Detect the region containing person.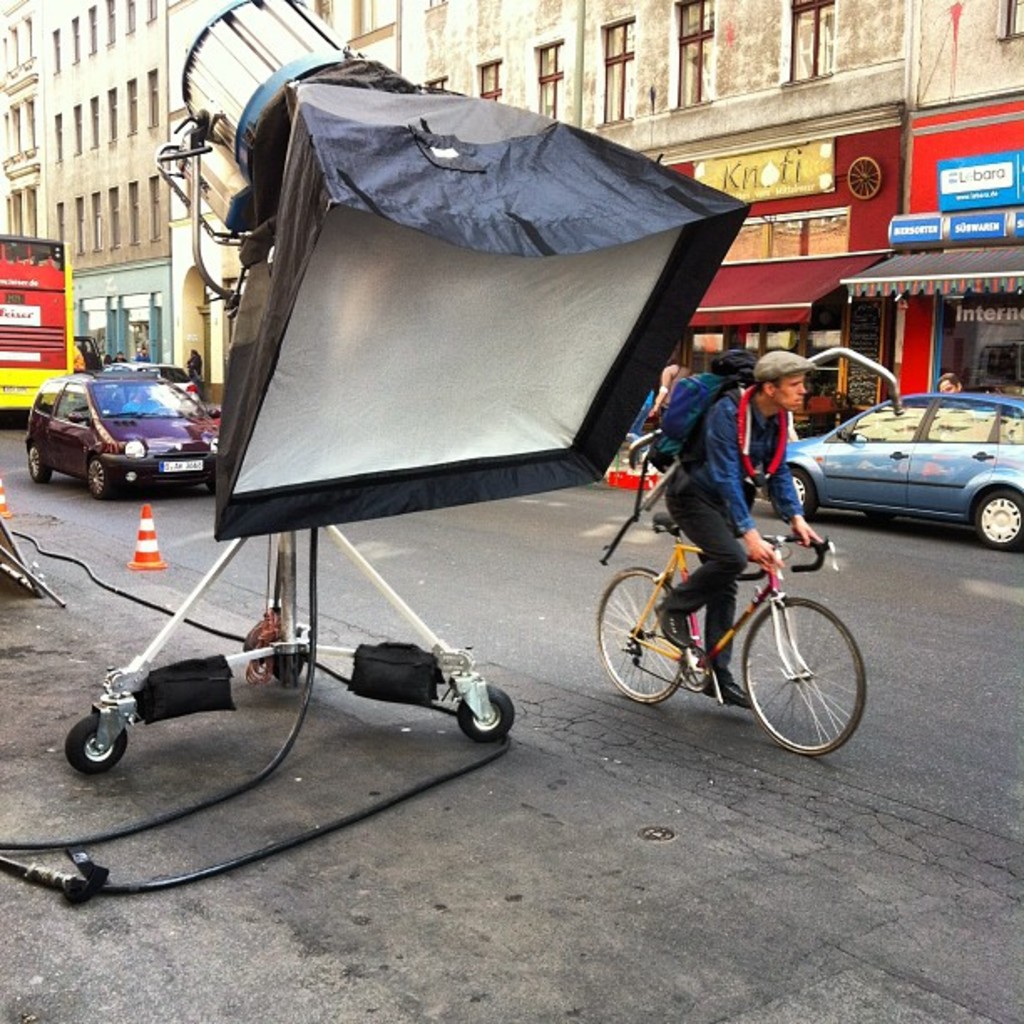
region(664, 350, 825, 704).
